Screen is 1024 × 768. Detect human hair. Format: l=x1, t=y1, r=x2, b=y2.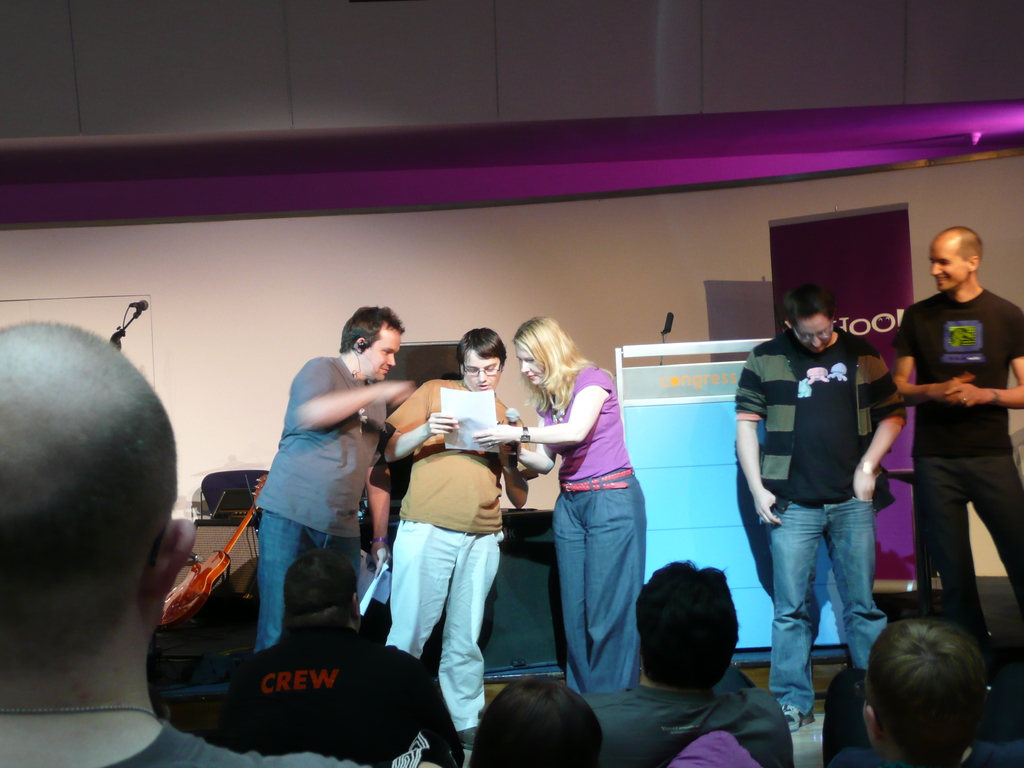
l=339, t=307, r=406, b=356.
